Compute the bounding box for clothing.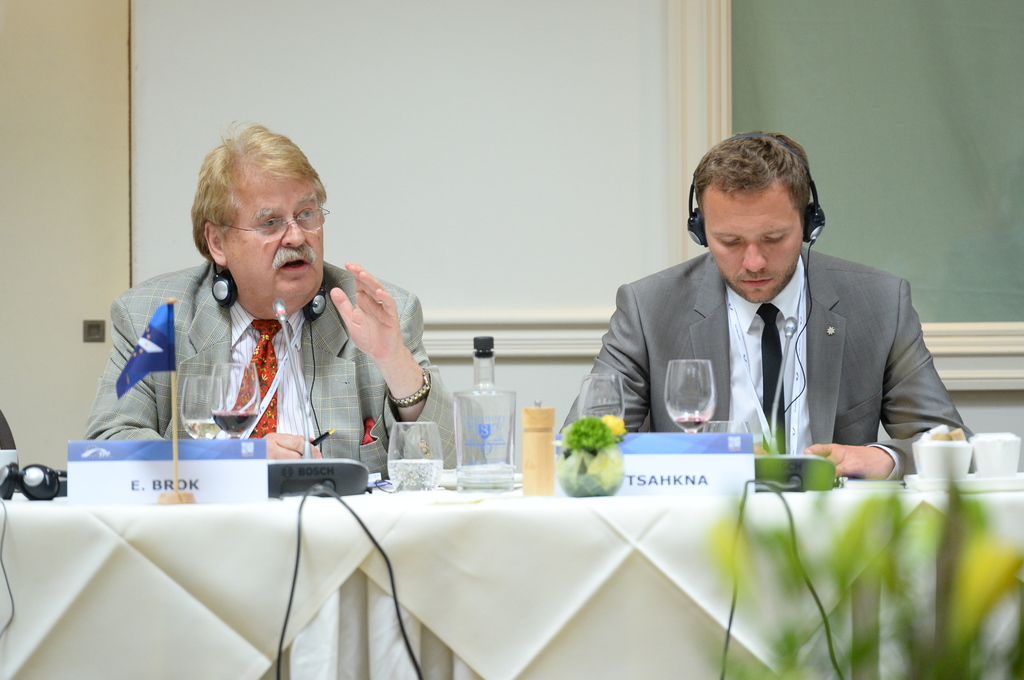
555,252,976,479.
